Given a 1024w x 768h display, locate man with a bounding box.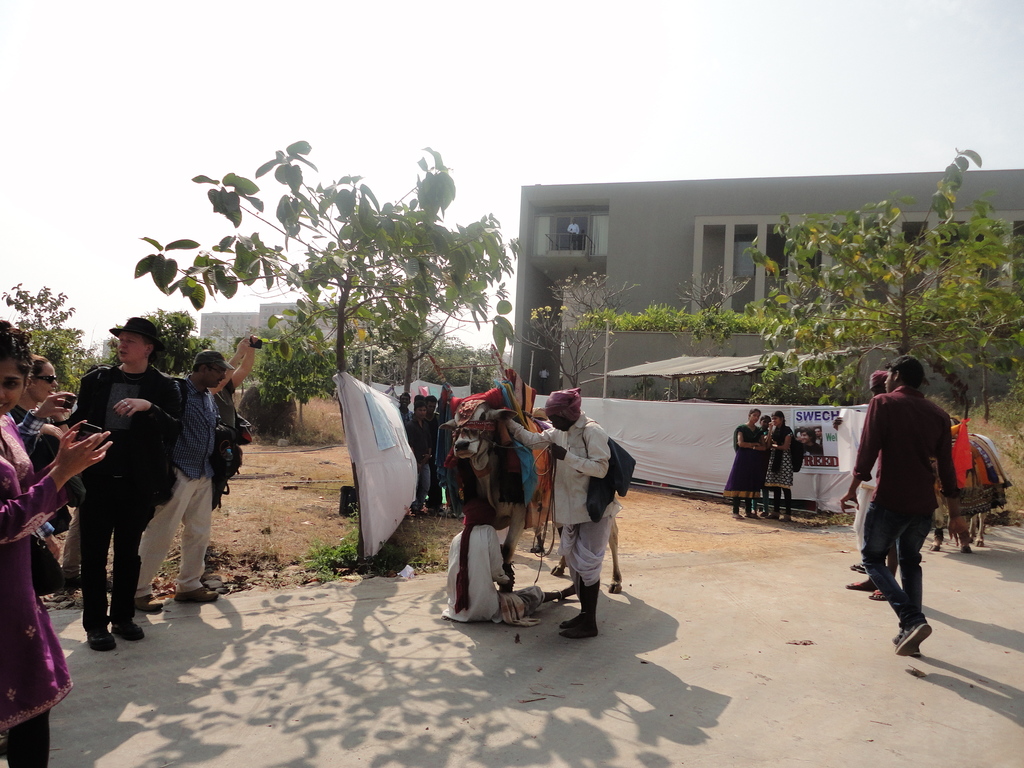
Located: crop(408, 397, 432, 518).
